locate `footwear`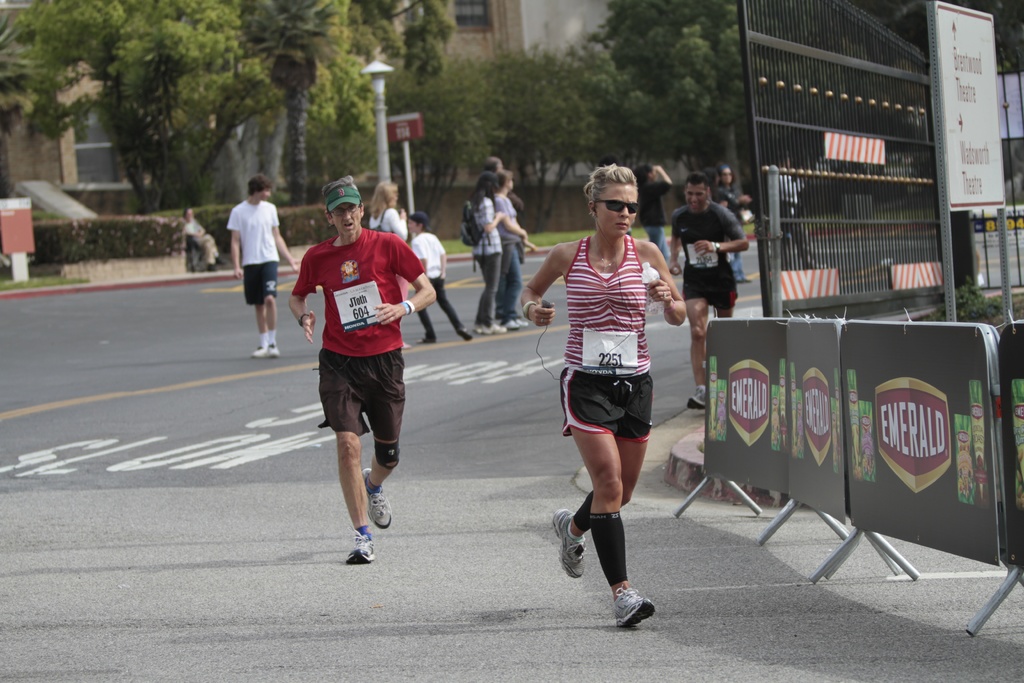
[x1=551, y1=511, x2=584, y2=581]
